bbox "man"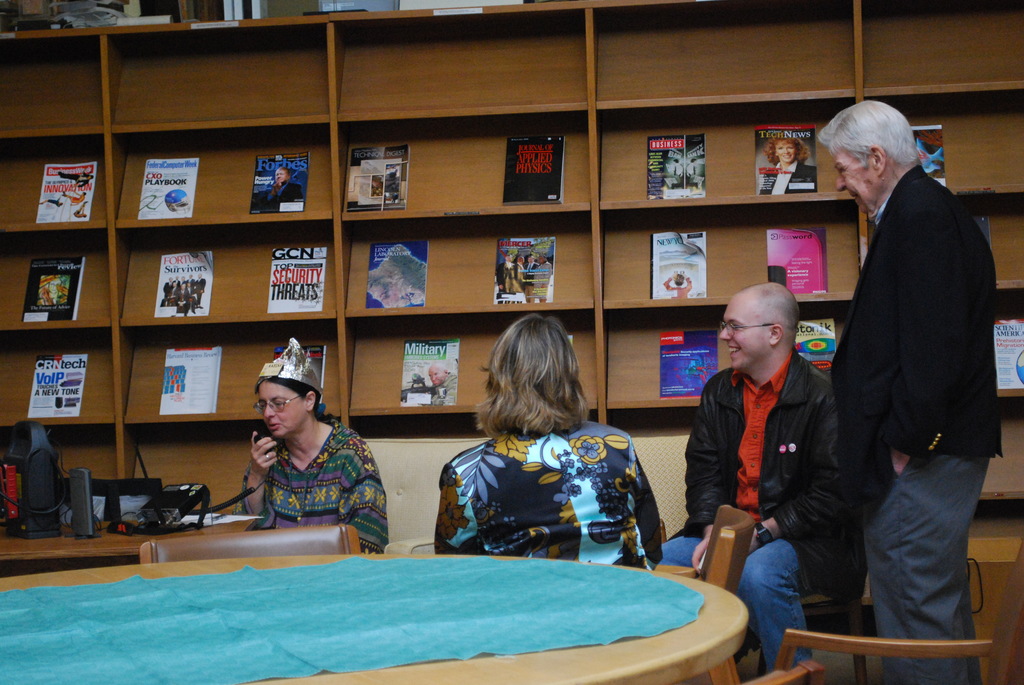
<region>797, 91, 1018, 665</region>
